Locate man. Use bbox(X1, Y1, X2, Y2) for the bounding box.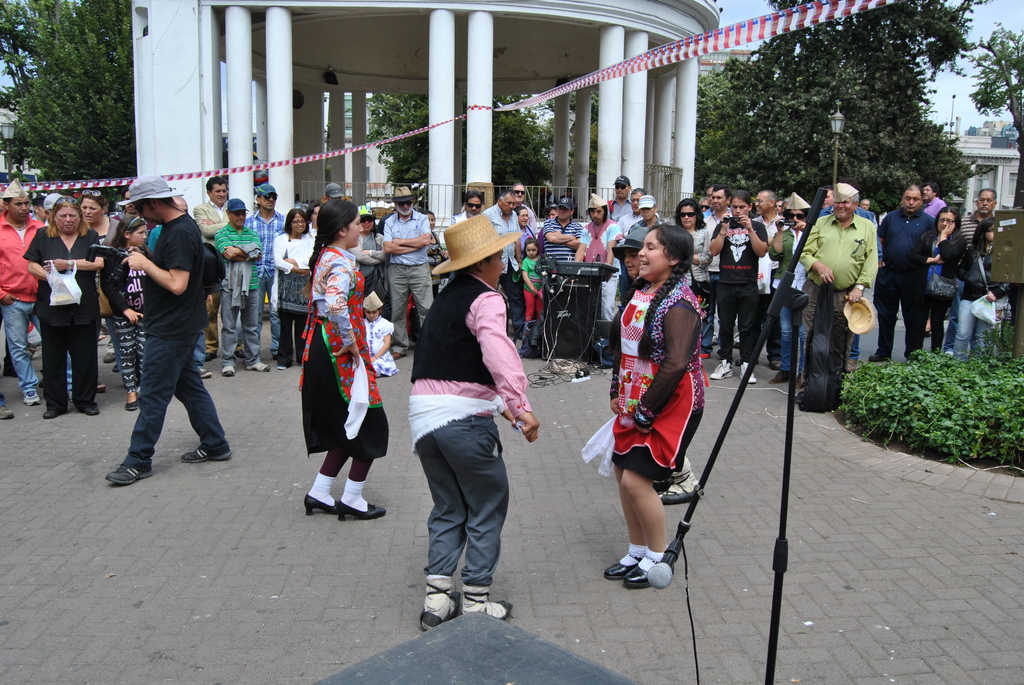
bbox(920, 184, 950, 340).
